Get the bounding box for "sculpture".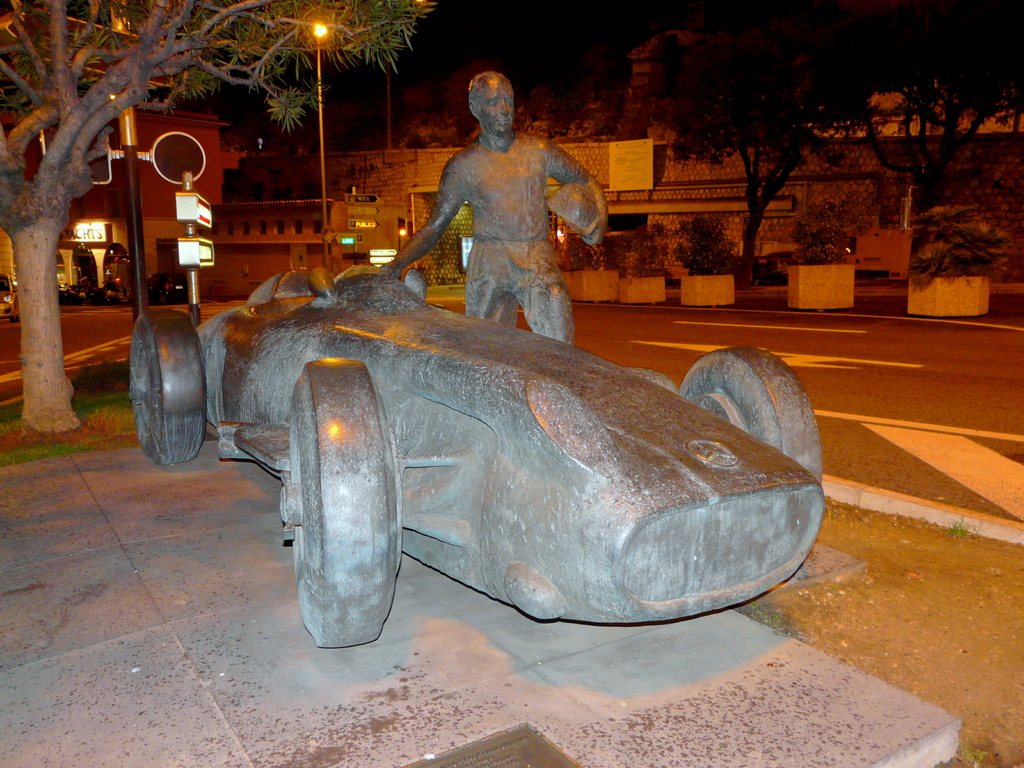
bbox=[107, 60, 845, 666].
